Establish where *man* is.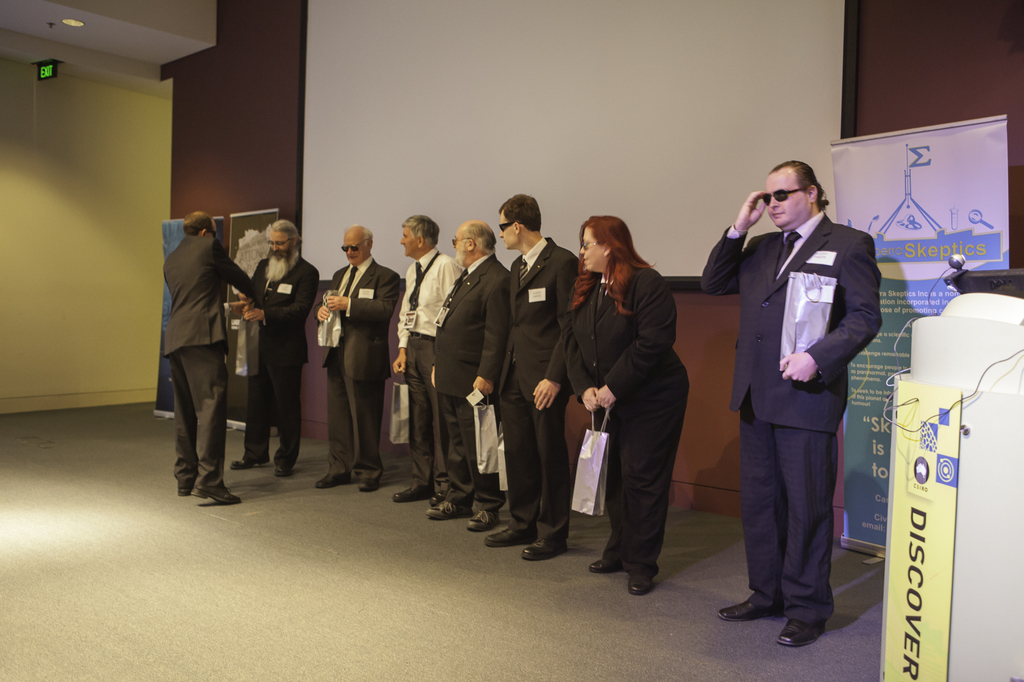
Established at [309, 225, 401, 495].
